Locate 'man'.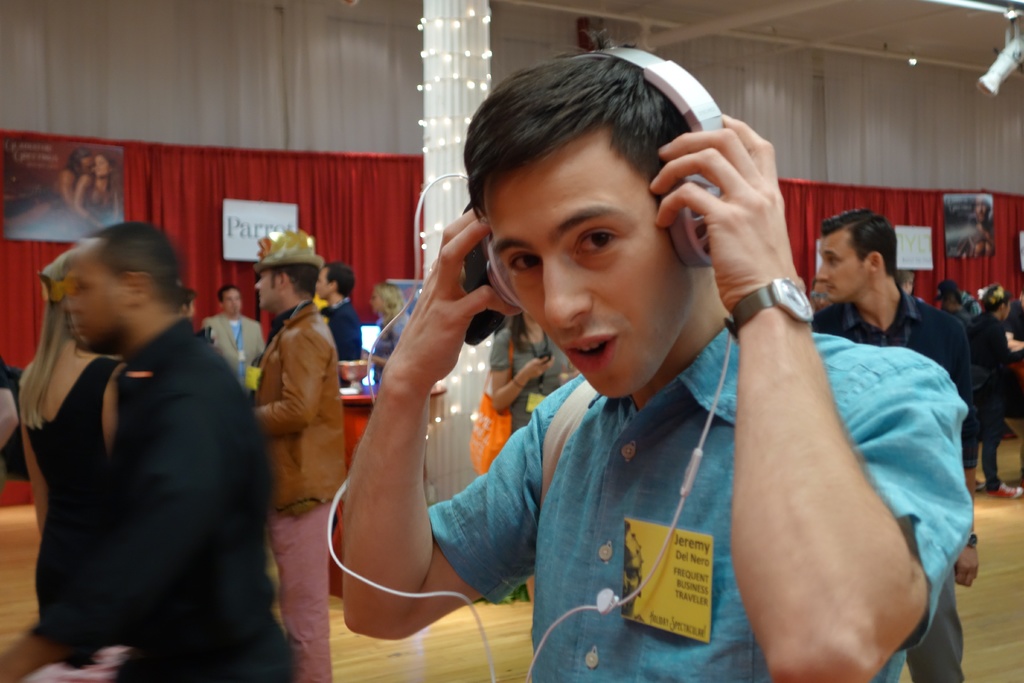
Bounding box: (left=309, top=257, right=367, bottom=400).
